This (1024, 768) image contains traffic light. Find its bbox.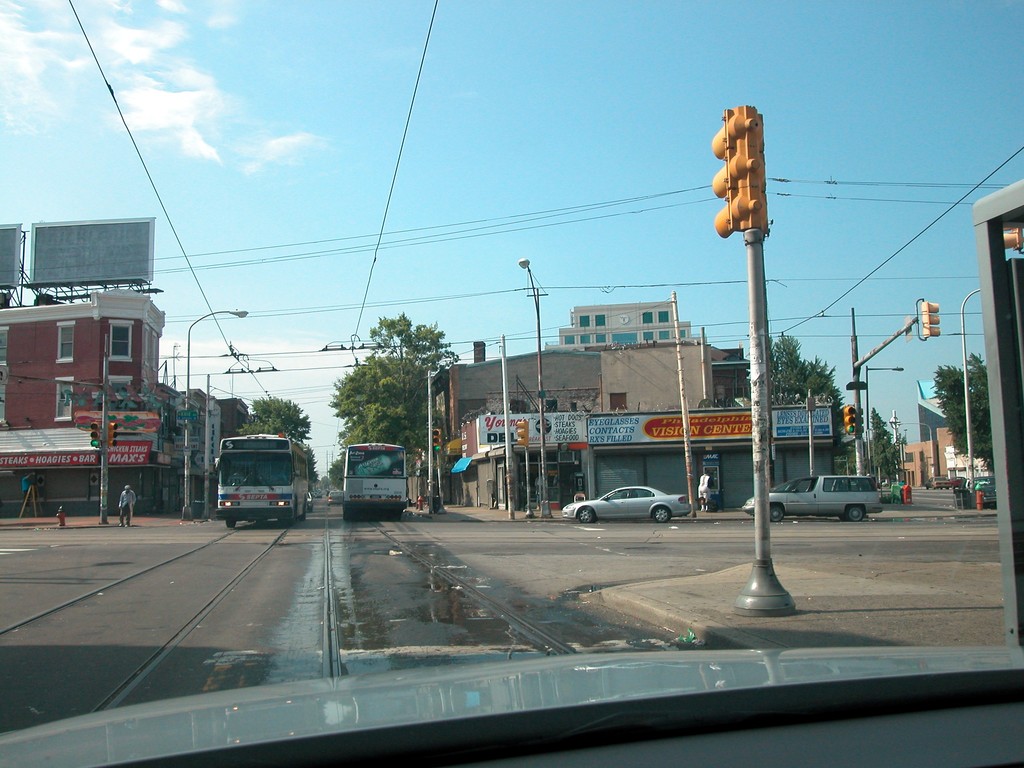
[left=90, top=422, right=100, bottom=447].
